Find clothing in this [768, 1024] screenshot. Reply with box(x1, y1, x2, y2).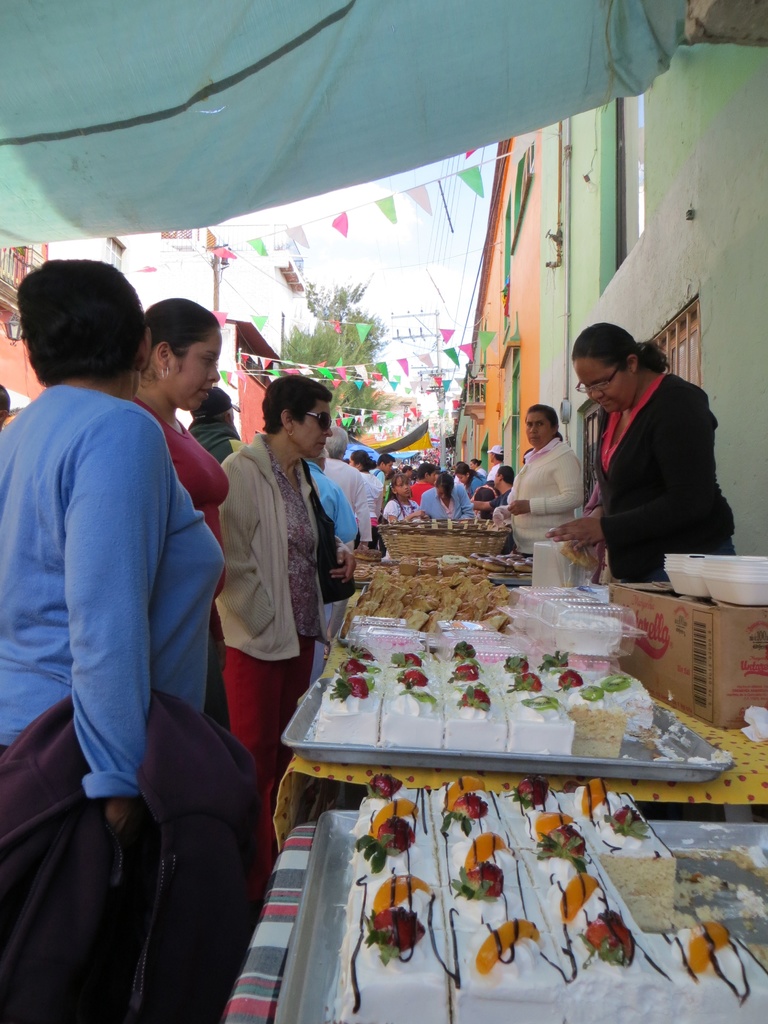
box(136, 394, 239, 755).
